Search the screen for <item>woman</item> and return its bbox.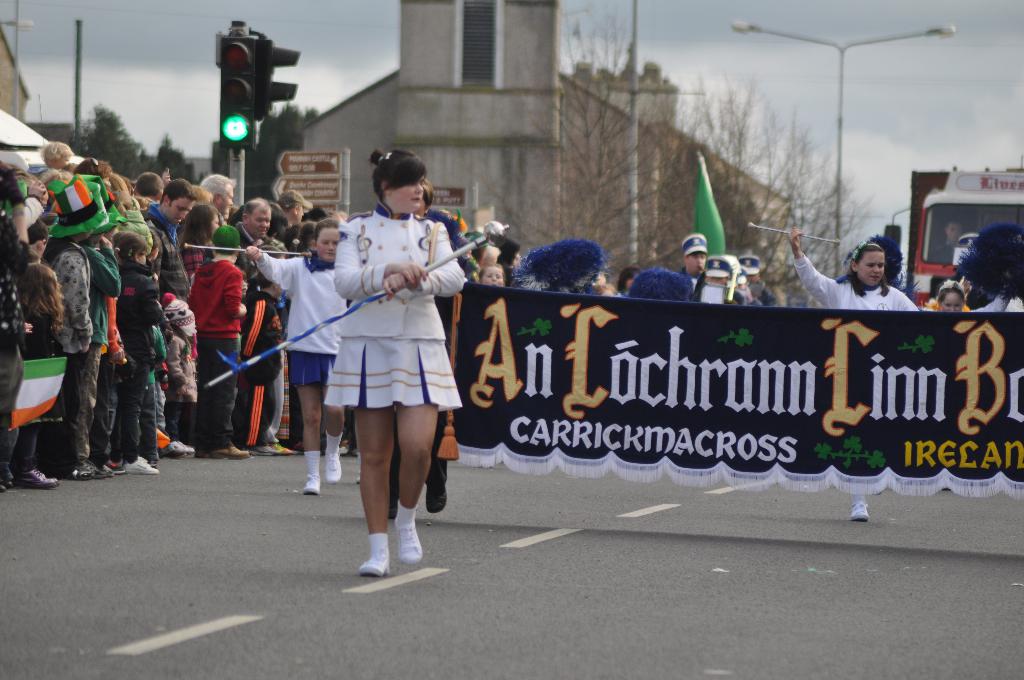
Found: (316, 159, 467, 565).
